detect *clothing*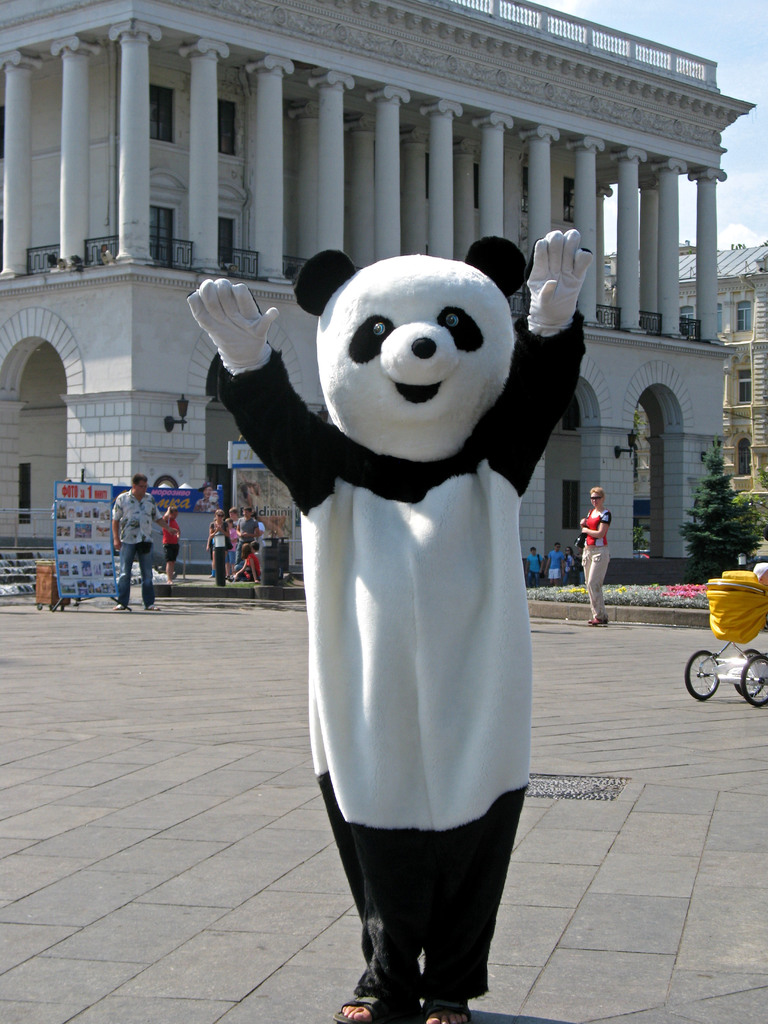
{"x1": 111, "y1": 490, "x2": 162, "y2": 604}
